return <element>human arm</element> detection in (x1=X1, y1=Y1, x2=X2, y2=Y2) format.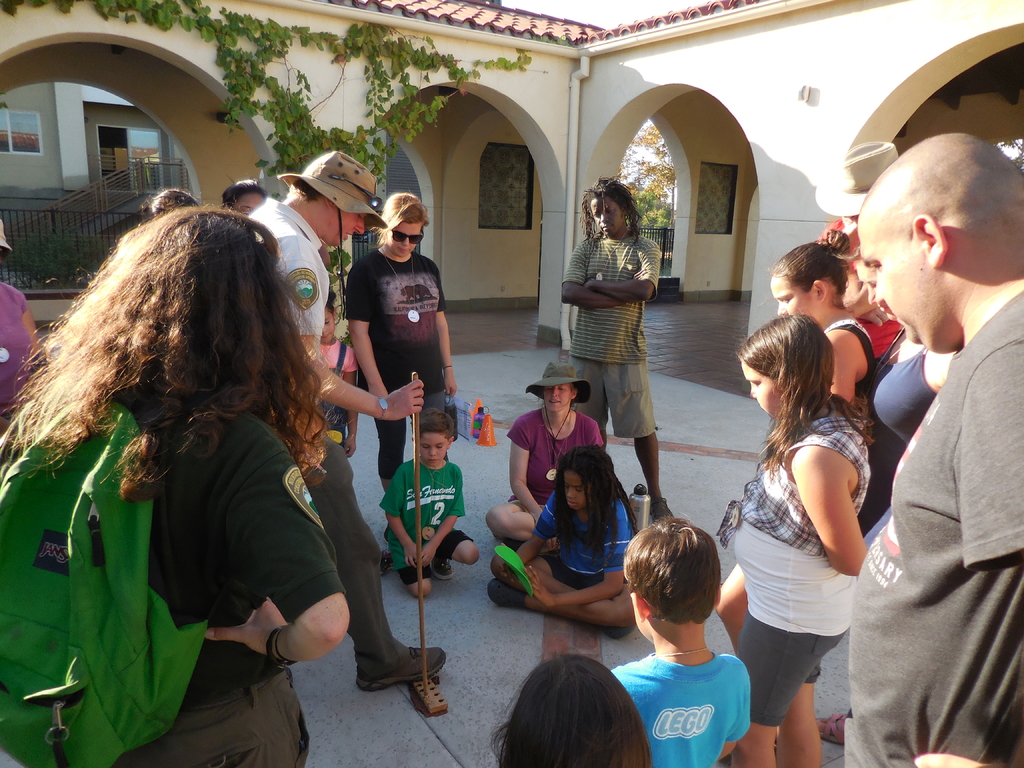
(x1=502, y1=415, x2=545, y2=521).
